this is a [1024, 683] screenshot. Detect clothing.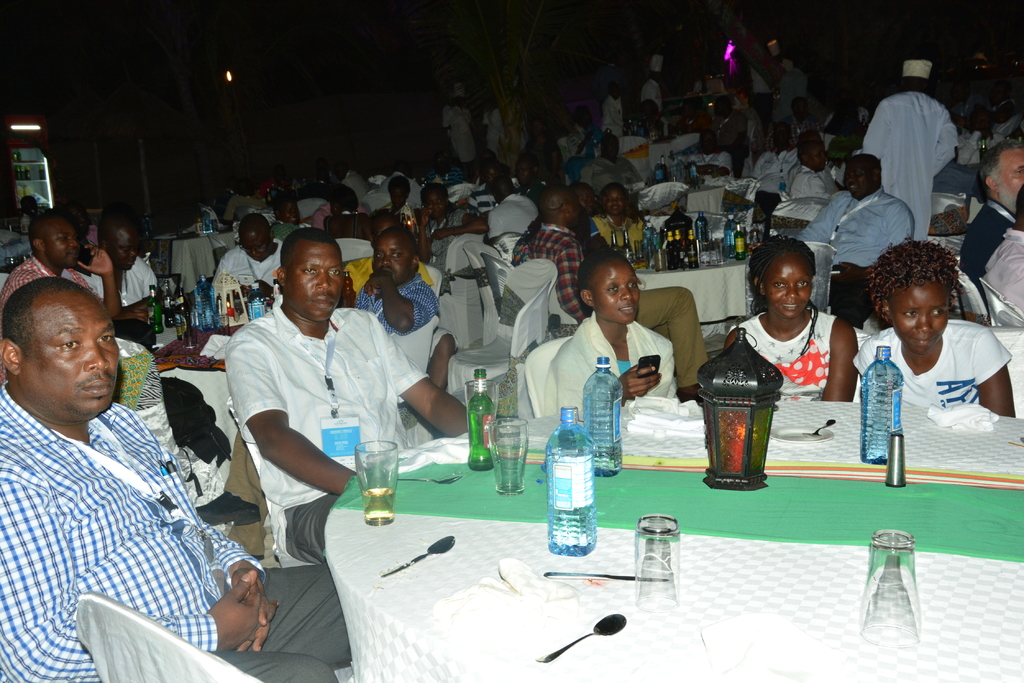
(637, 80, 661, 123).
